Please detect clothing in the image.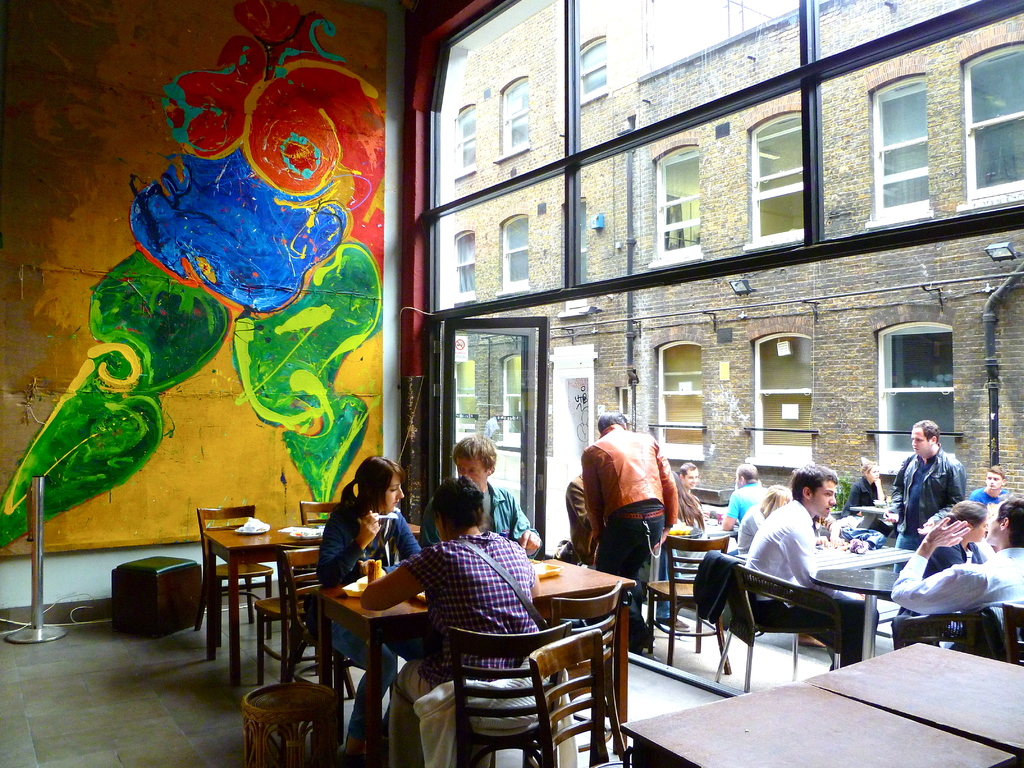
{"x1": 966, "y1": 479, "x2": 1012, "y2": 513}.
